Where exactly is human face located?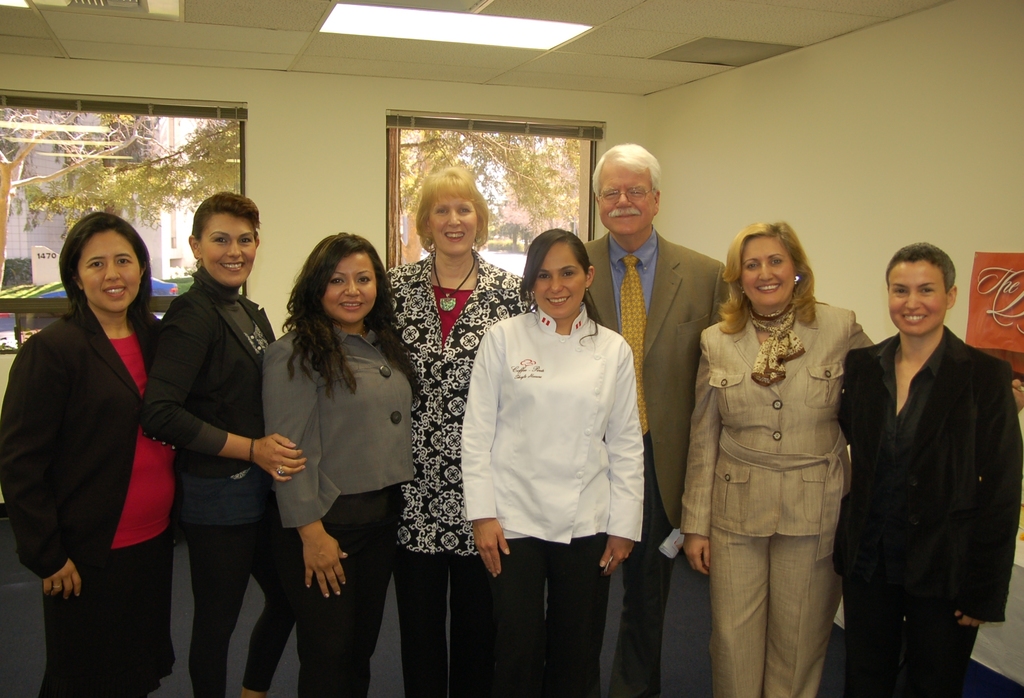
Its bounding box is crop(593, 165, 656, 237).
